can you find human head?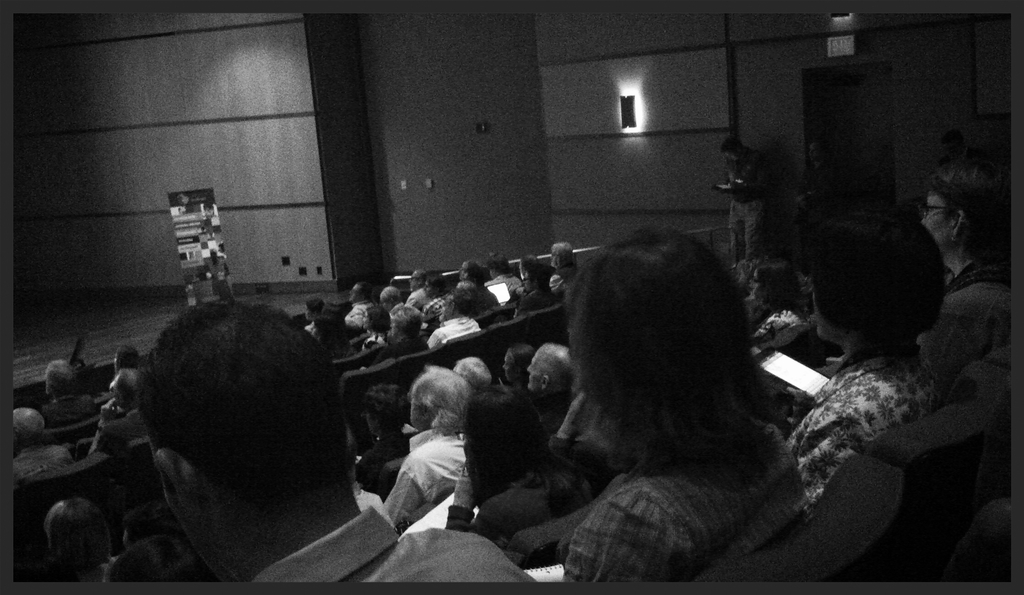
Yes, bounding box: {"x1": 384, "y1": 302, "x2": 422, "y2": 335}.
